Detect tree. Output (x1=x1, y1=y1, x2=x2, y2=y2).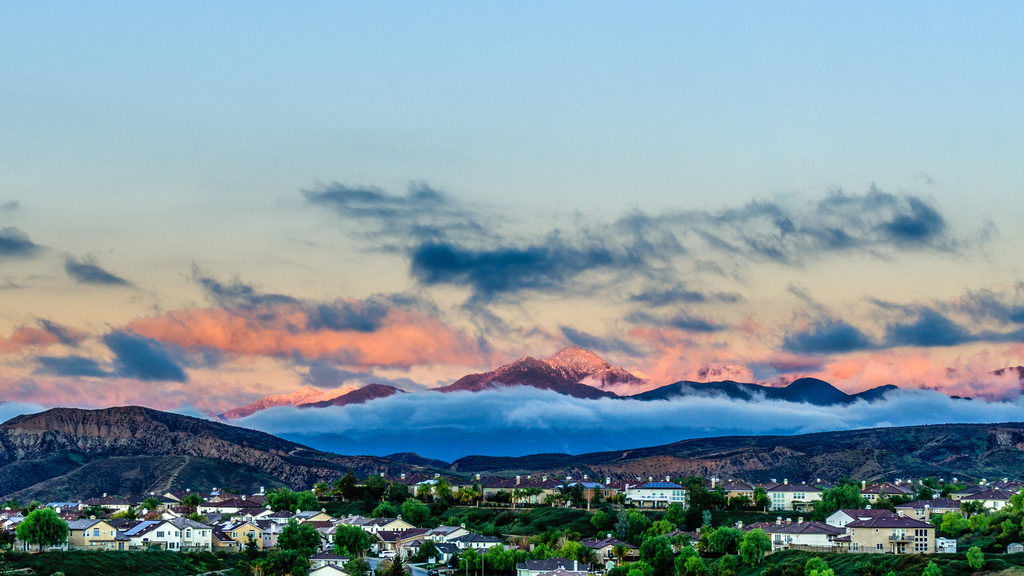
(x1=252, y1=487, x2=319, y2=520).
